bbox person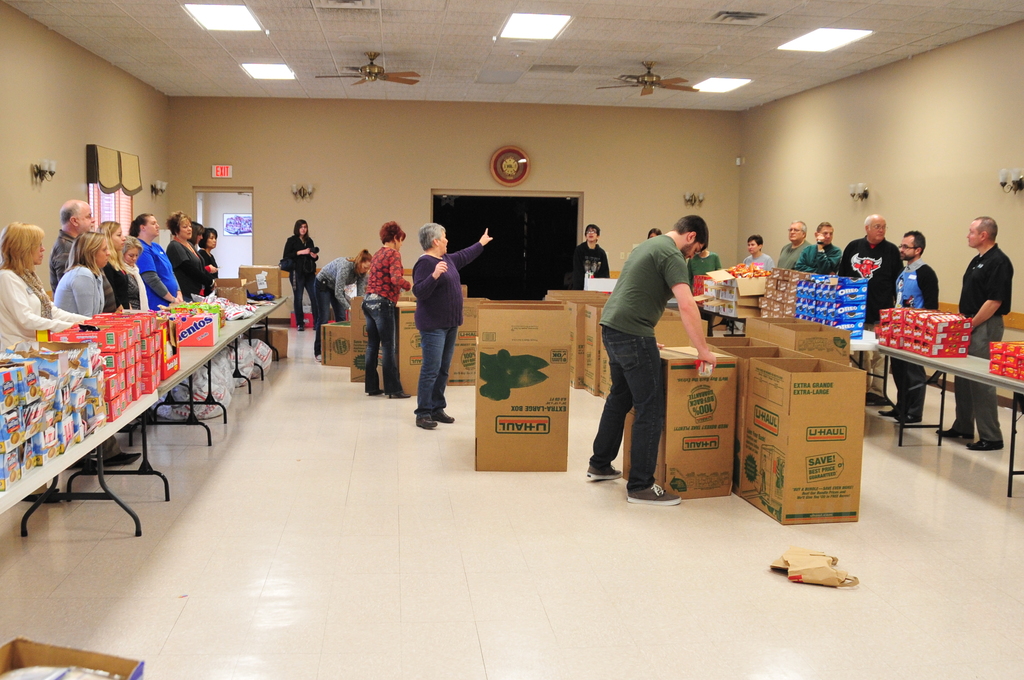
[x1=361, y1=220, x2=412, y2=400]
